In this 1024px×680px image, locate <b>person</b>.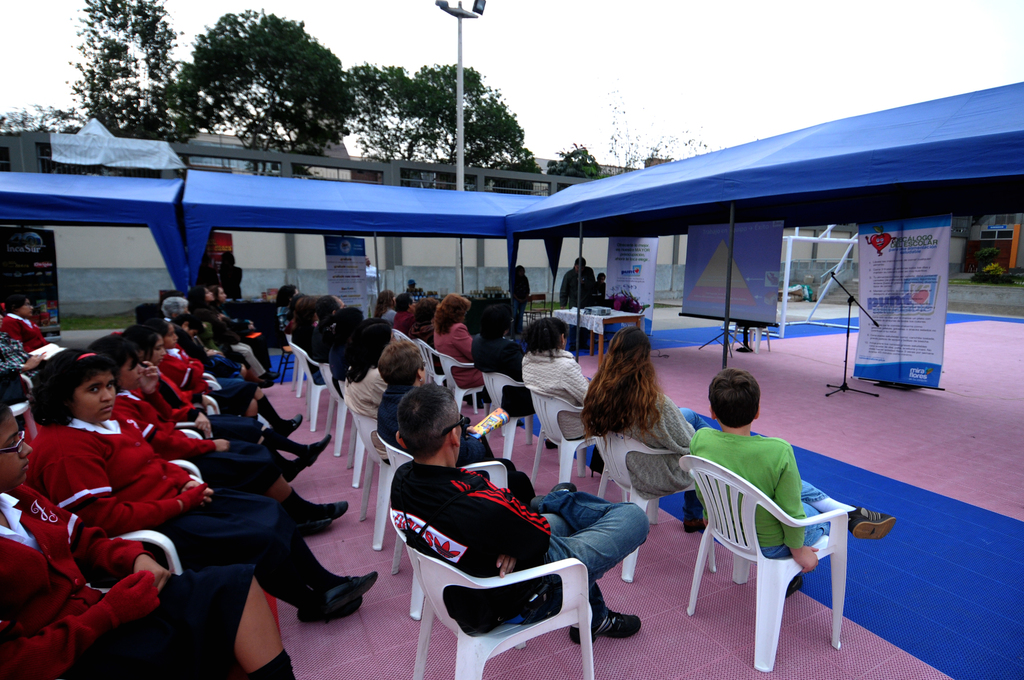
Bounding box: {"left": 392, "top": 294, "right": 415, "bottom": 332}.
